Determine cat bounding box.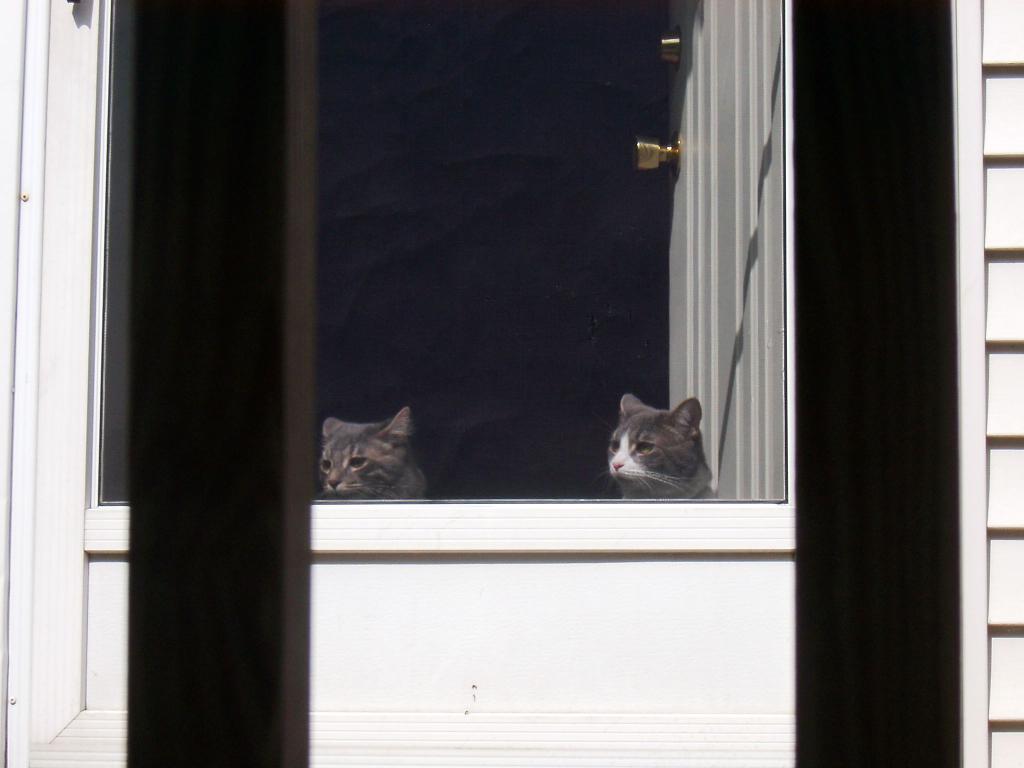
Determined: 598:393:718:498.
